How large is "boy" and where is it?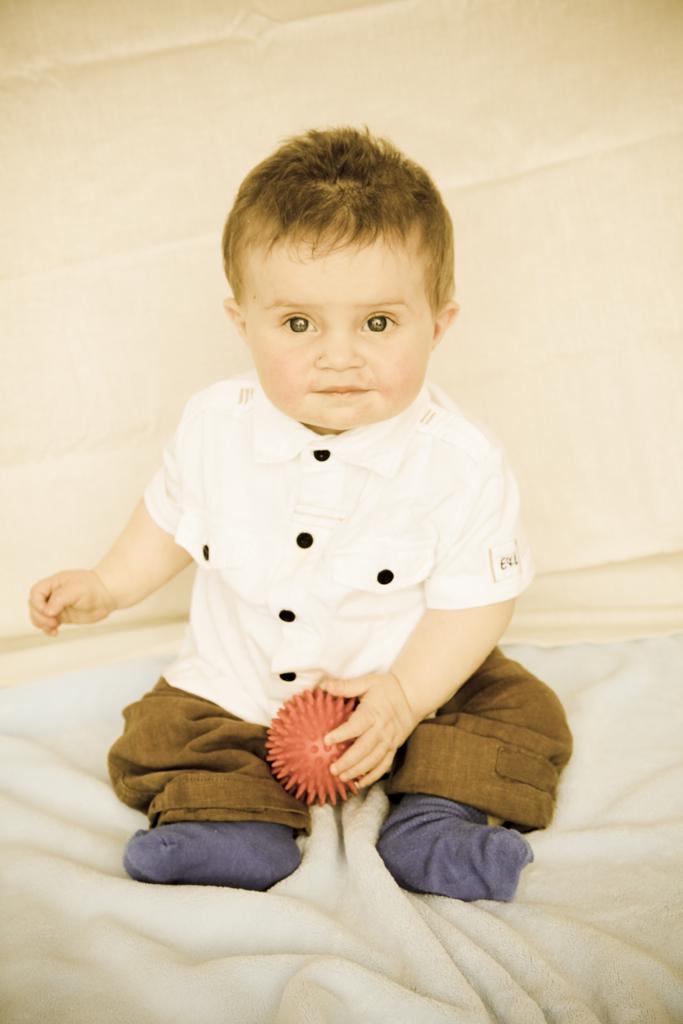
Bounding box: (left=61, top=137, right=560, bottom=885).
